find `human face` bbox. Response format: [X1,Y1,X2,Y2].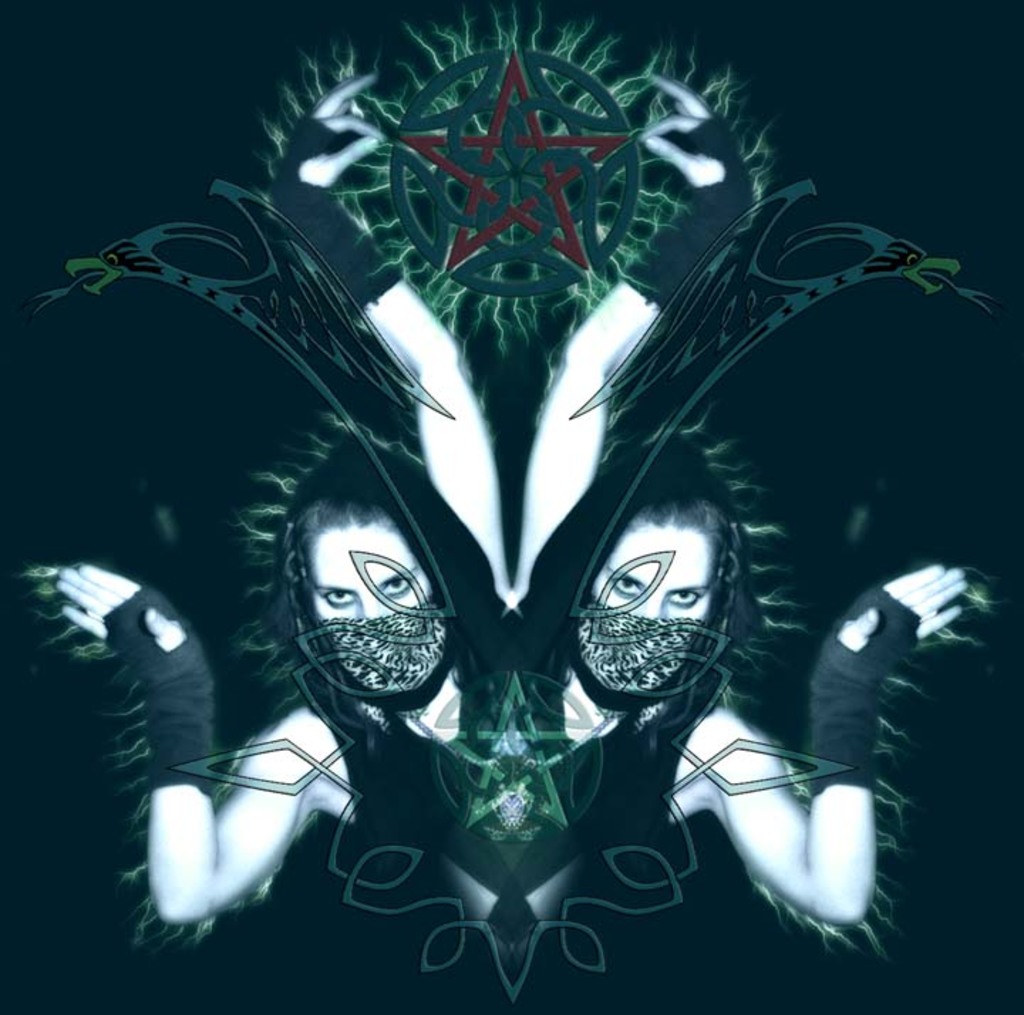
[311,516,428,624].
